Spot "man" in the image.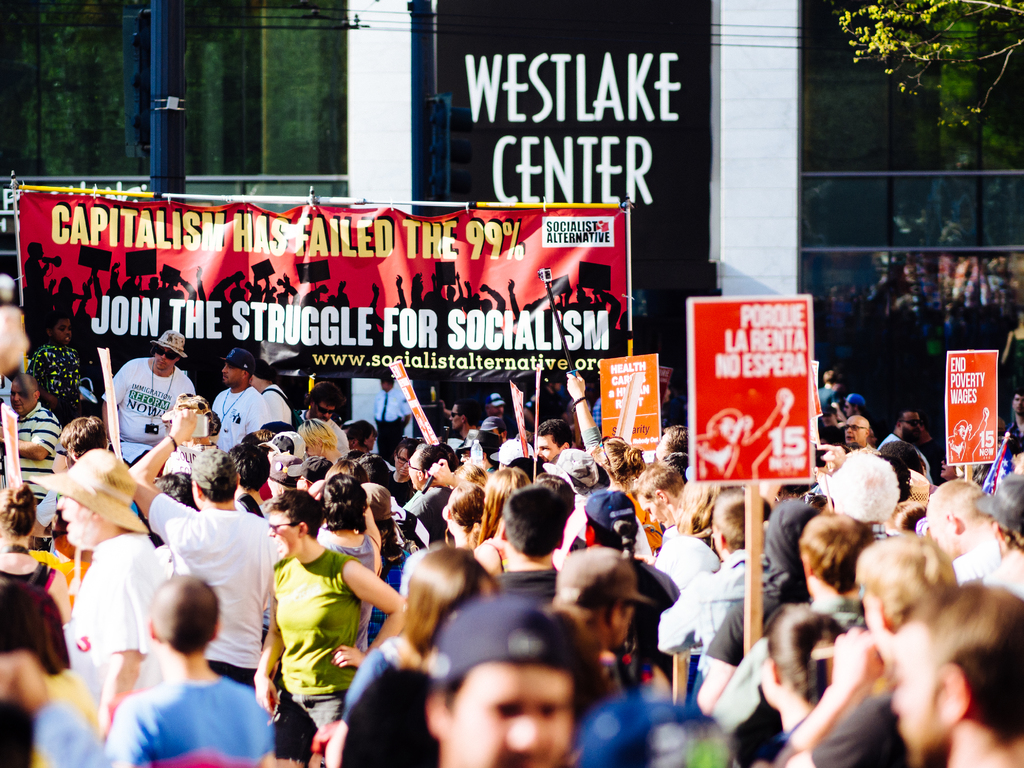
"man" found at BBox(886, 575, 1023, 767).
